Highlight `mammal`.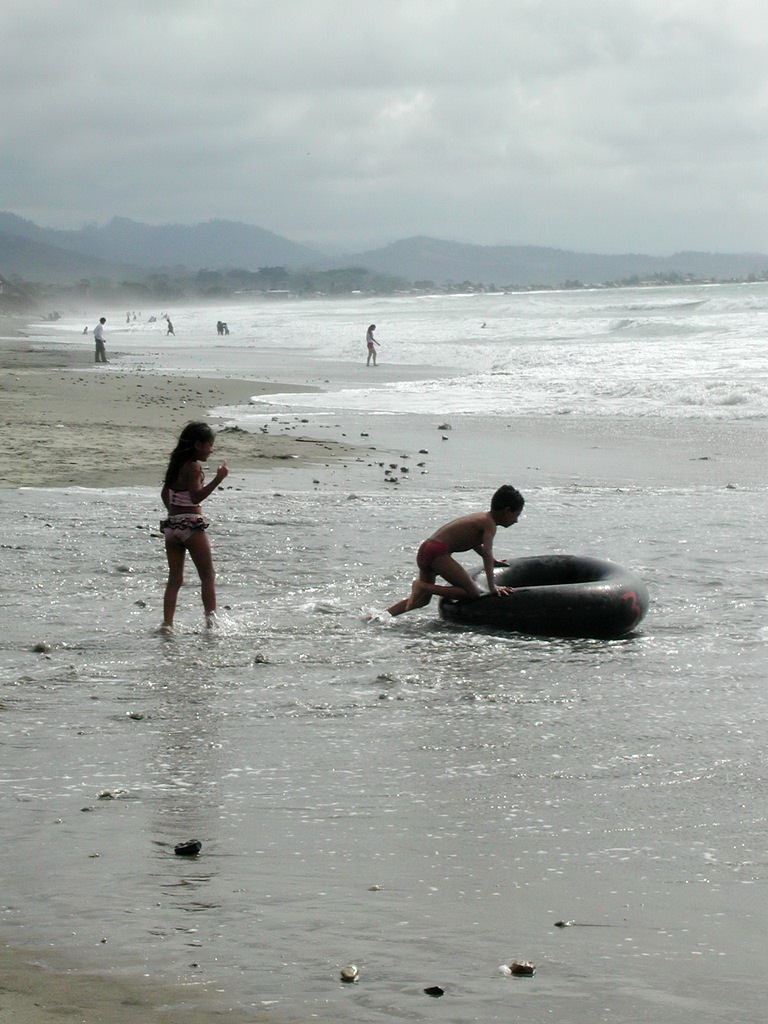
Highlighted region: (366, 320, 381, 367).
